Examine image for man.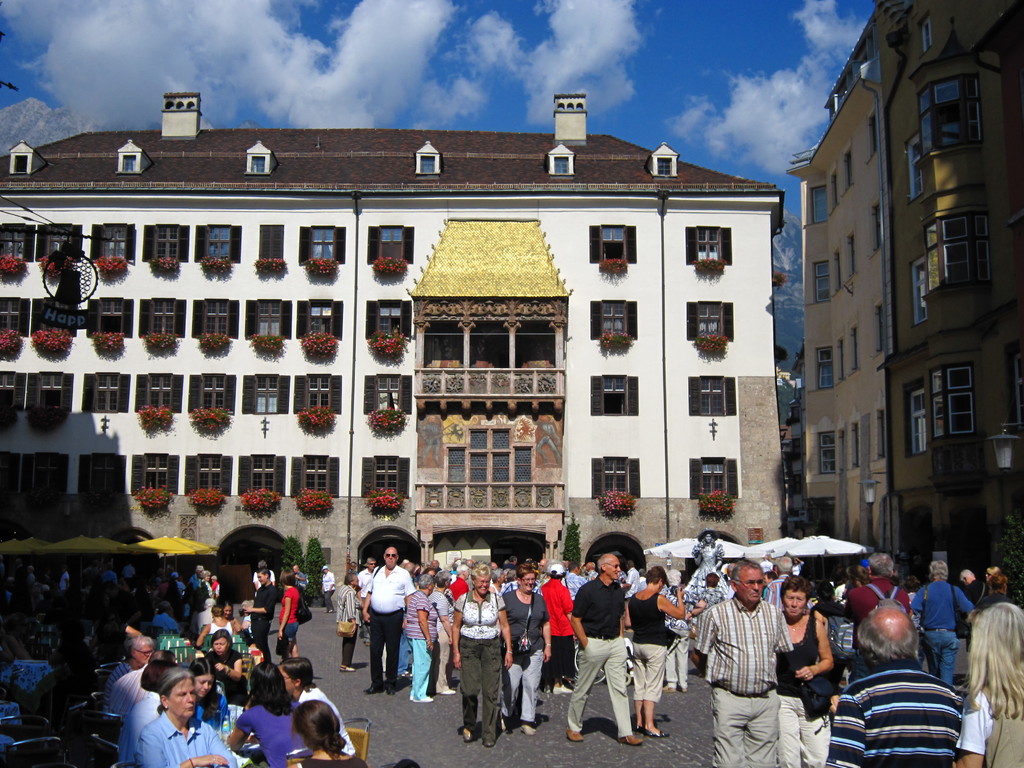
Examination result: detection(762, 558, 792, 608).
